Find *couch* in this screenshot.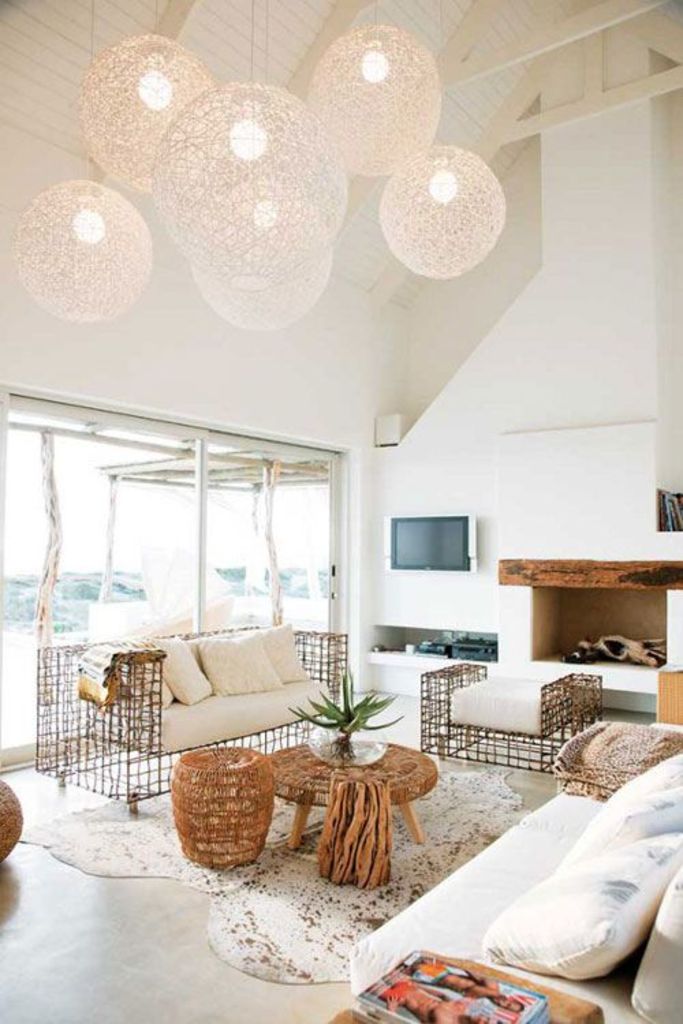
The bounding box for *couch* is l=418, t=658, r=605, b=777.
